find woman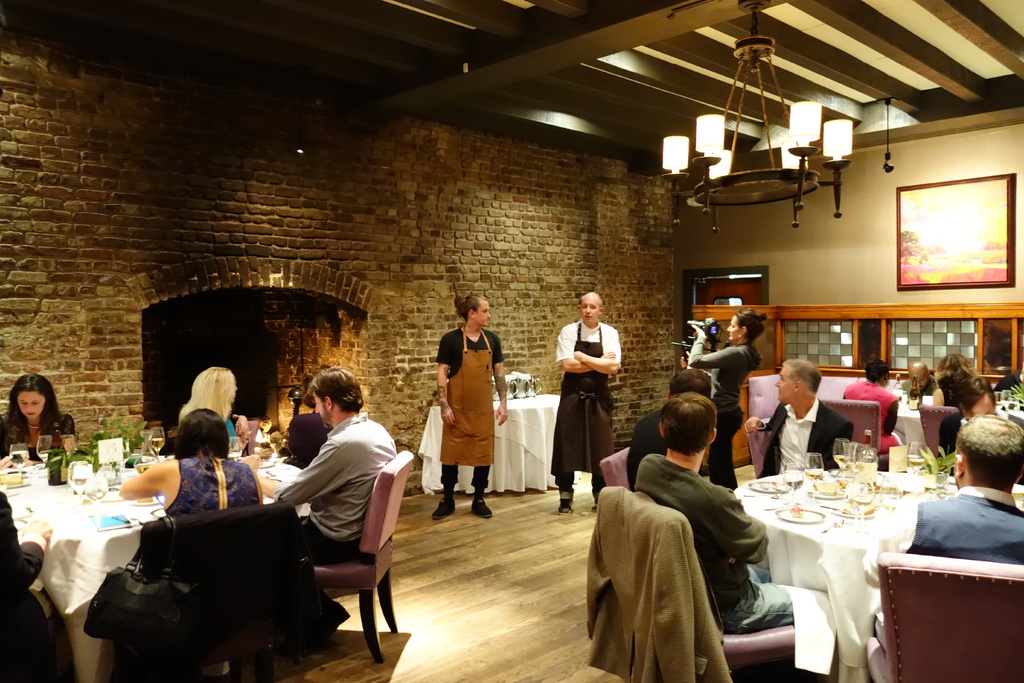
[114, 404, 263, 523]
